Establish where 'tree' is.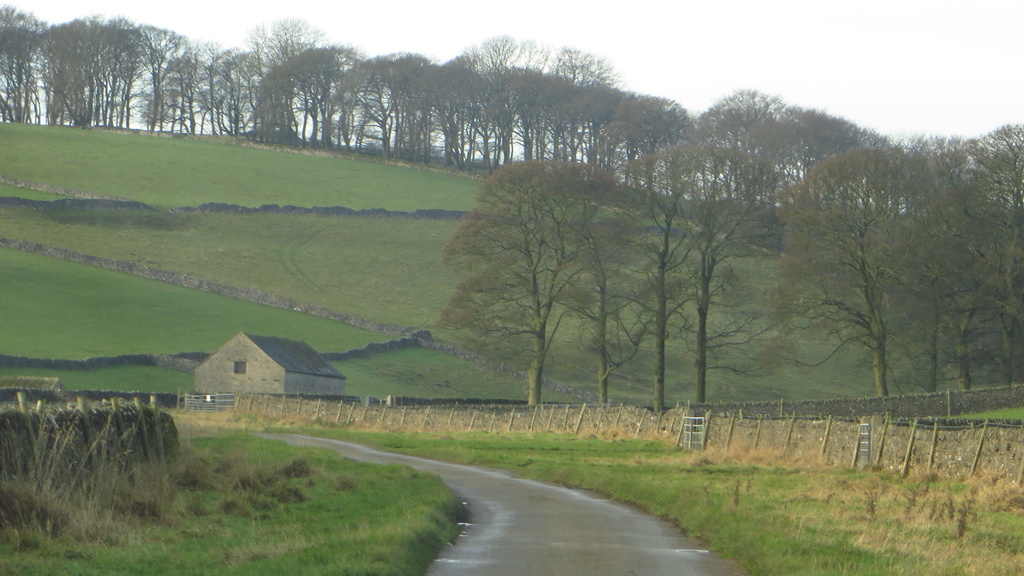
Established at bbox=(290, 44, 353, 156).
